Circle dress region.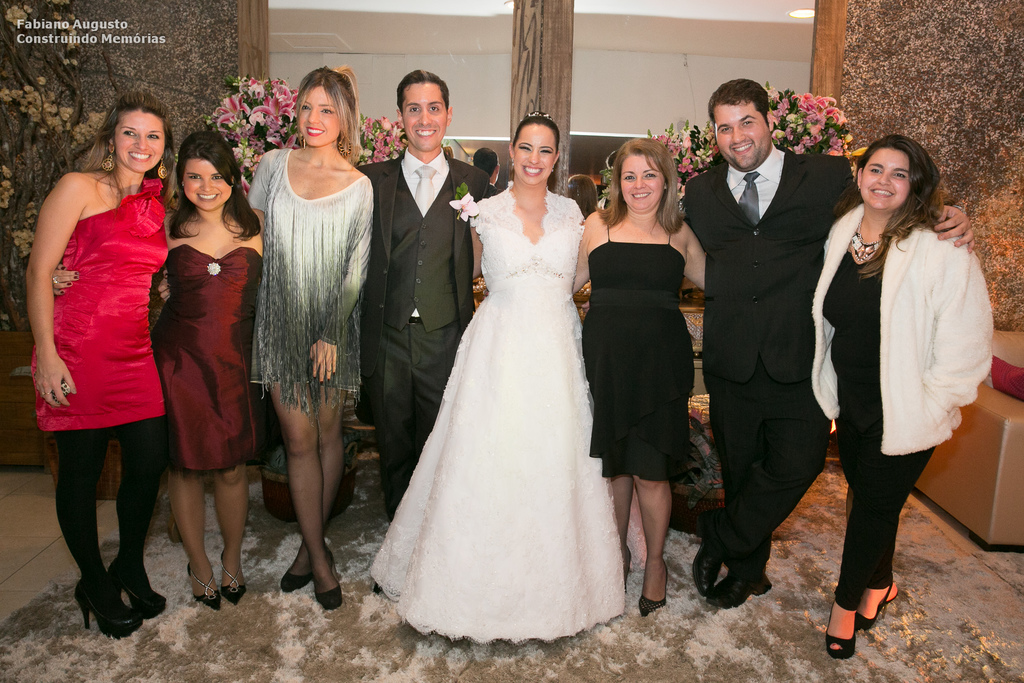
Region: 582, 206, 701, 489.
